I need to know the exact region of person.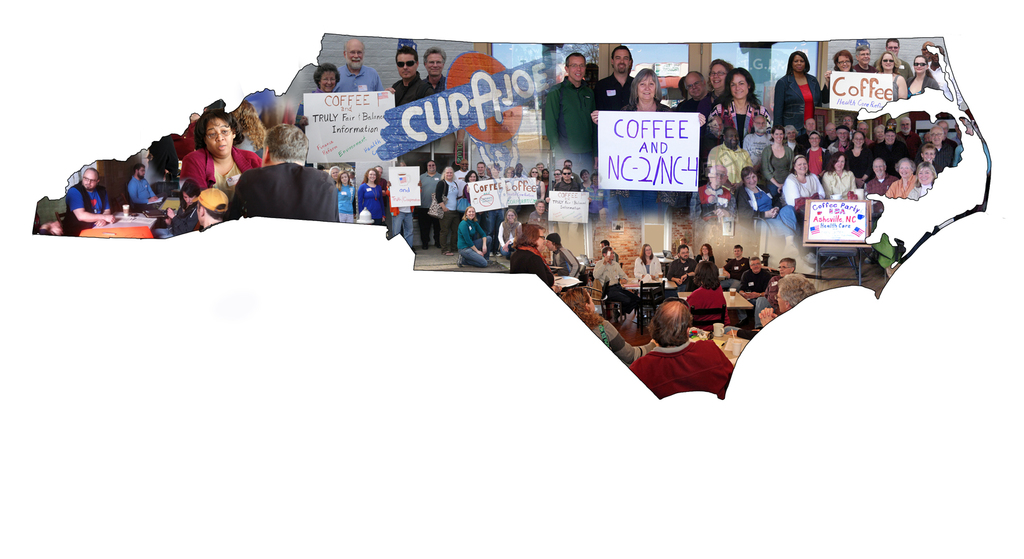
Region: (left=386, top=158, right=421, bottom=247).
